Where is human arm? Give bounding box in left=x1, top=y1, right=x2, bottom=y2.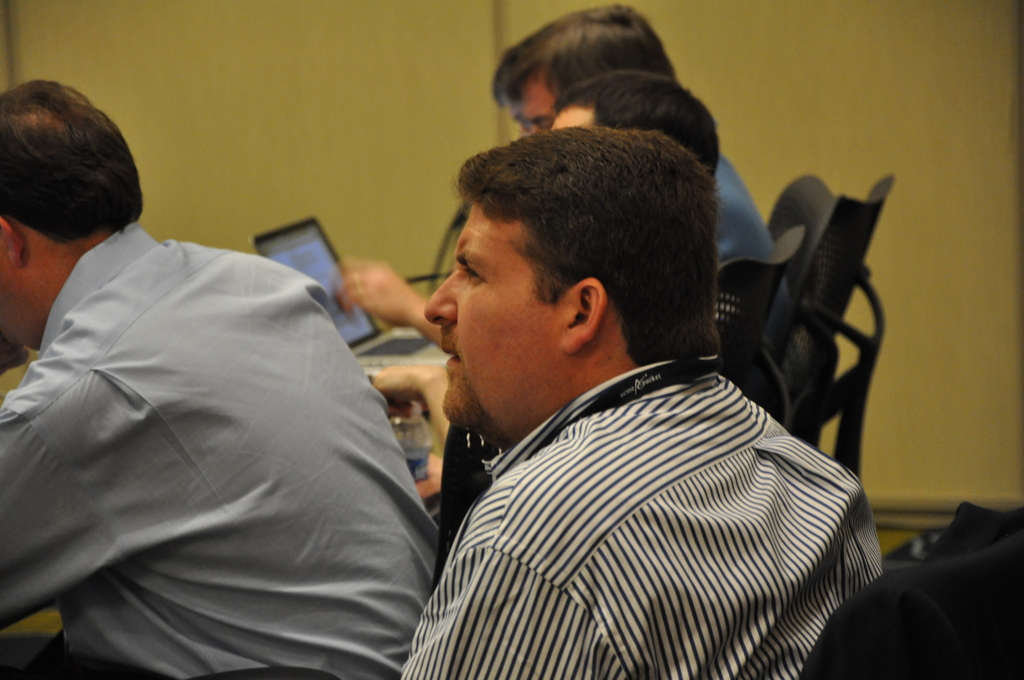
left=298, top=245, right=454, bottom=359.
